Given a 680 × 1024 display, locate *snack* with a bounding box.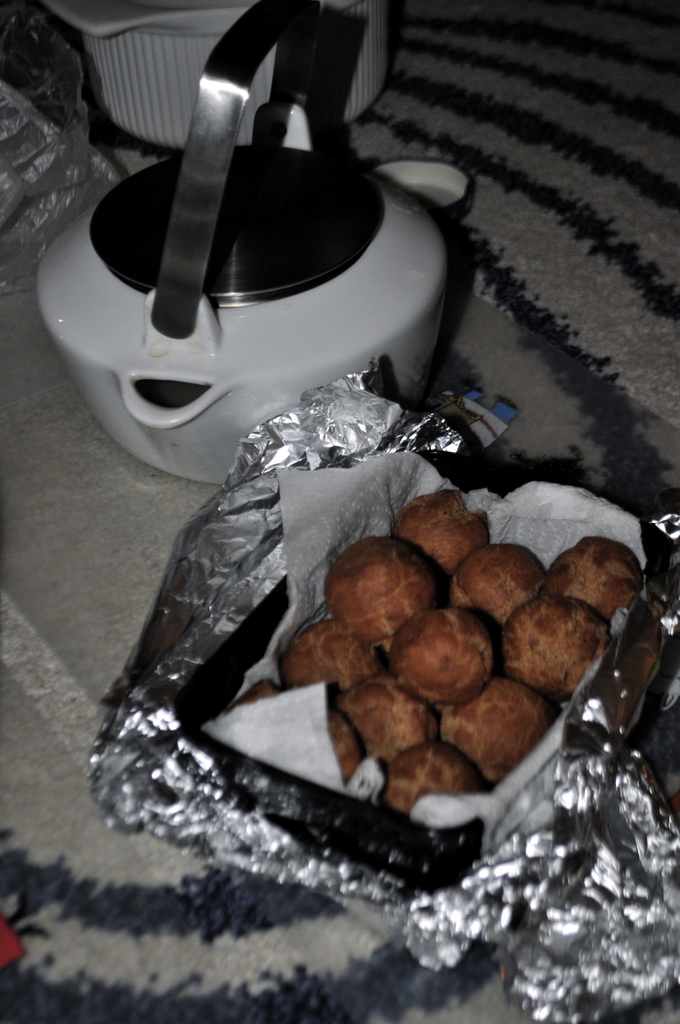
Located: rect(441, 540, 558, 636).
